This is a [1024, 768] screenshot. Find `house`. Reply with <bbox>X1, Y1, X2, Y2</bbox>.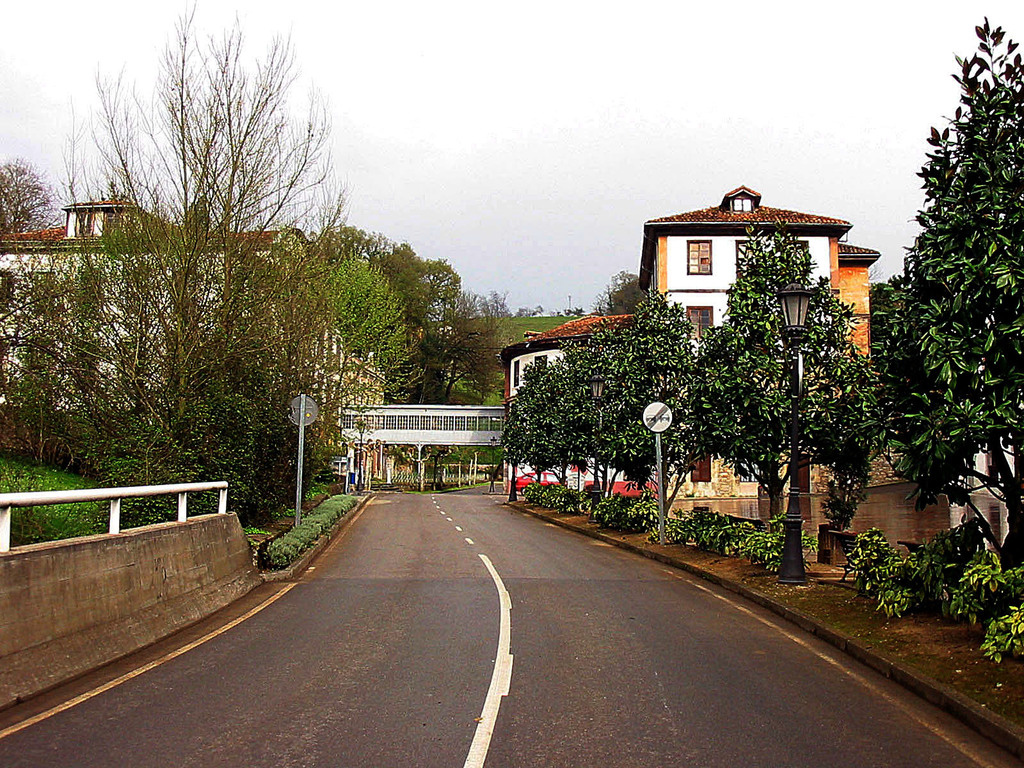
<bbox>499, 182, 888, 508</bbox>.
